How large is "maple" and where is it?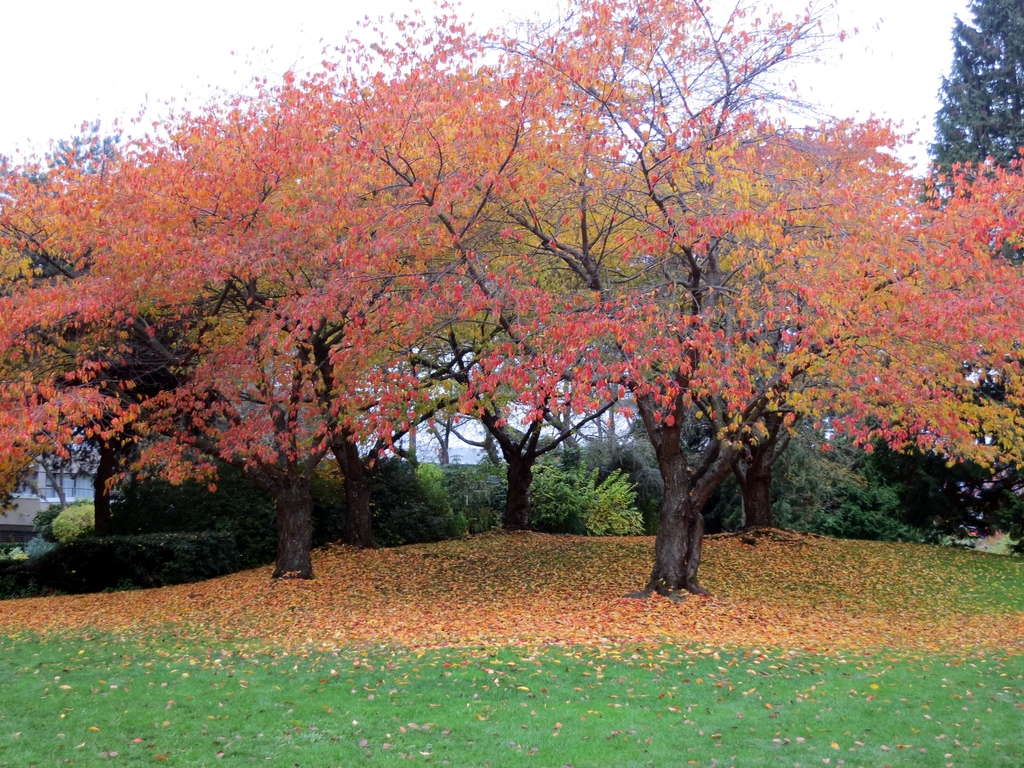
Bounding box: (0, 522, 1023, 646).
